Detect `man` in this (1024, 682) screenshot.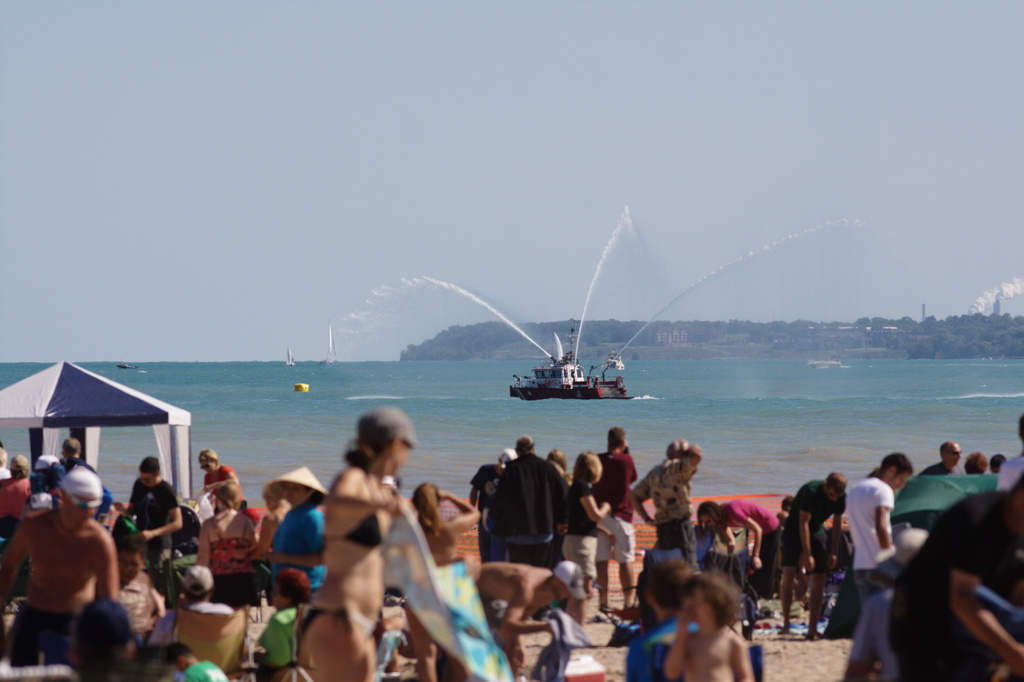
Detection: [left=164, top=643, right=232, bottom=681].
